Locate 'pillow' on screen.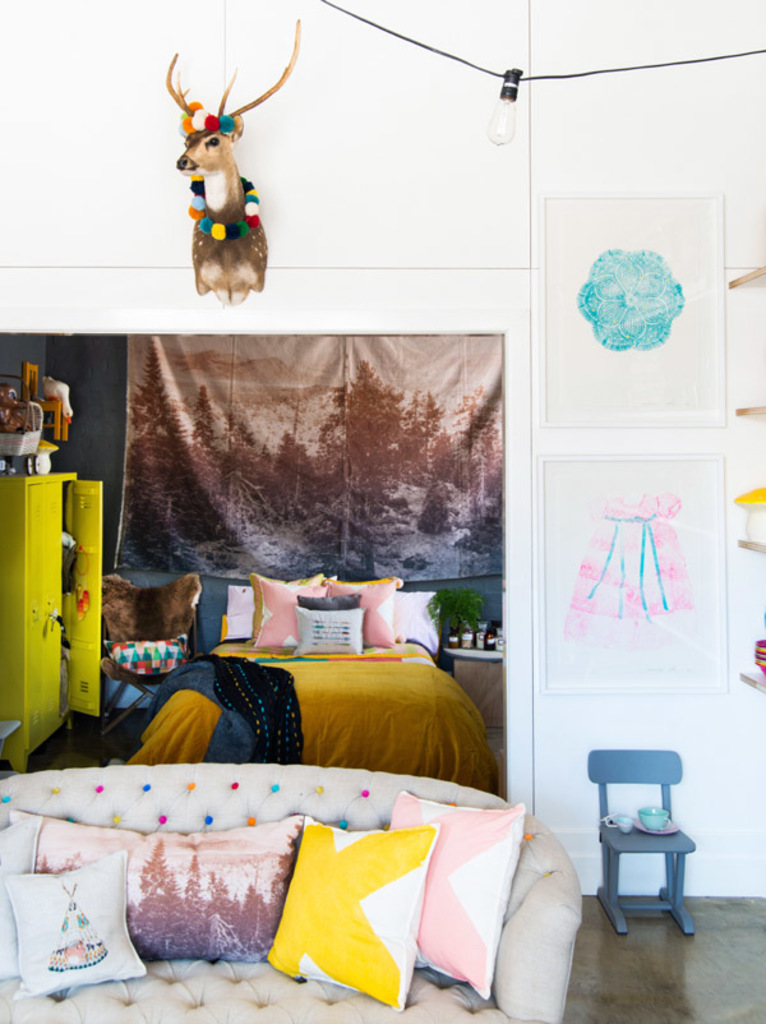
On screen at x1=249 y1=817 x2=426 y2=1015.
